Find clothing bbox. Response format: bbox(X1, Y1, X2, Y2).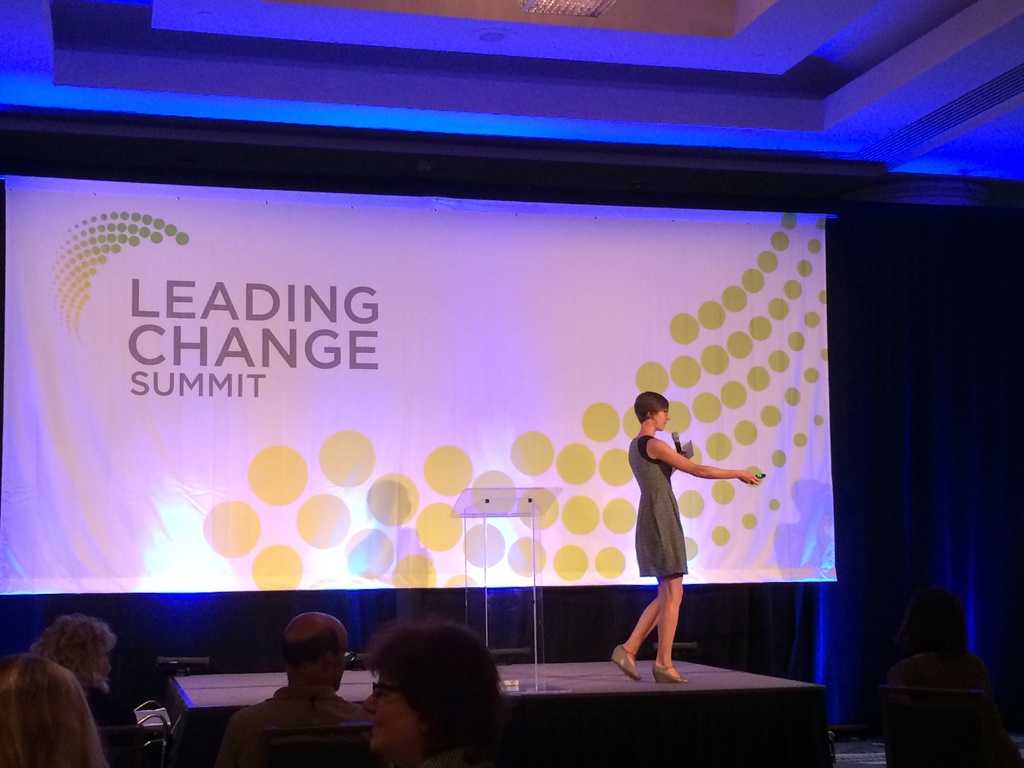
bbox(221, 680, 379, 767).
